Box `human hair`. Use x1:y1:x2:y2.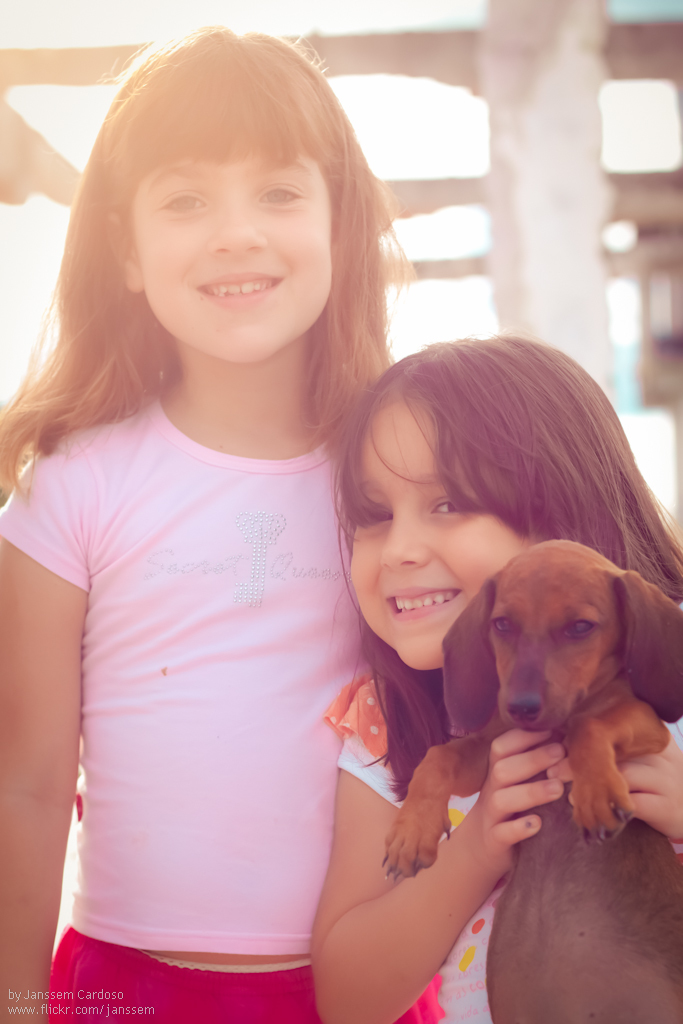
333:329:682:805.
